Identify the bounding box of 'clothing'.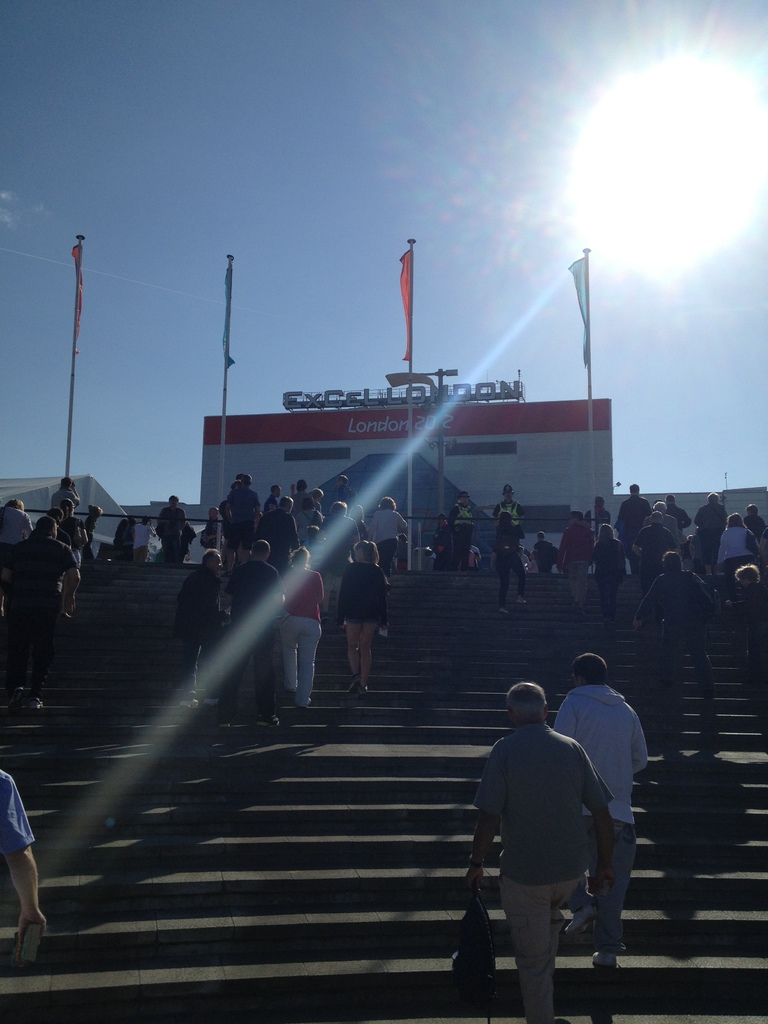
left=179, top=560, right=238, bottom=702.
